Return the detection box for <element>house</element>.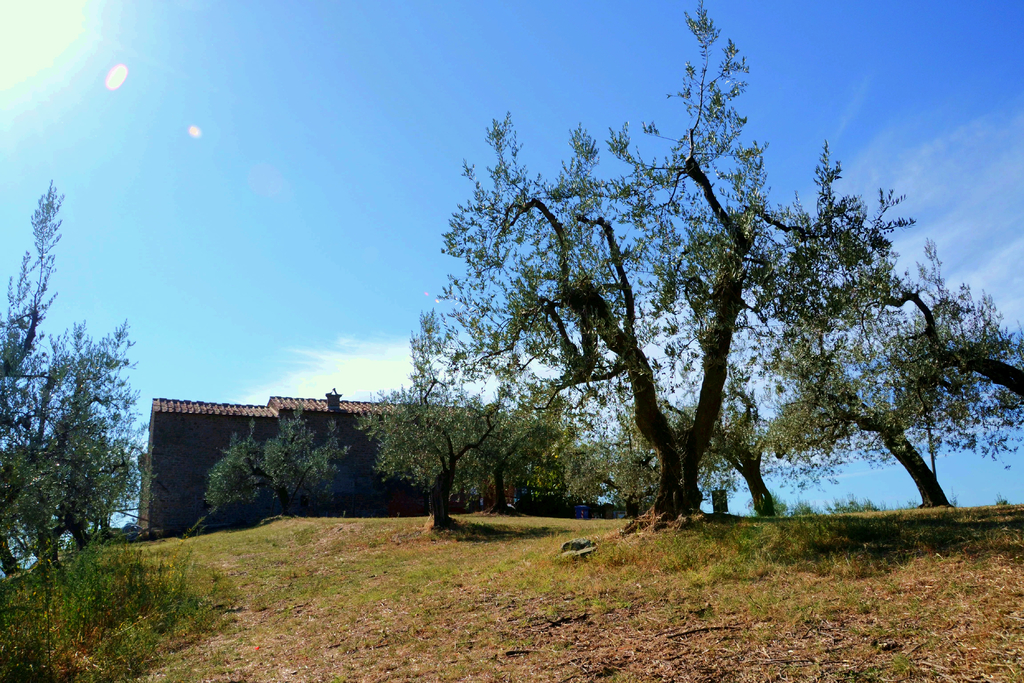
132, 388, 512, 534.
